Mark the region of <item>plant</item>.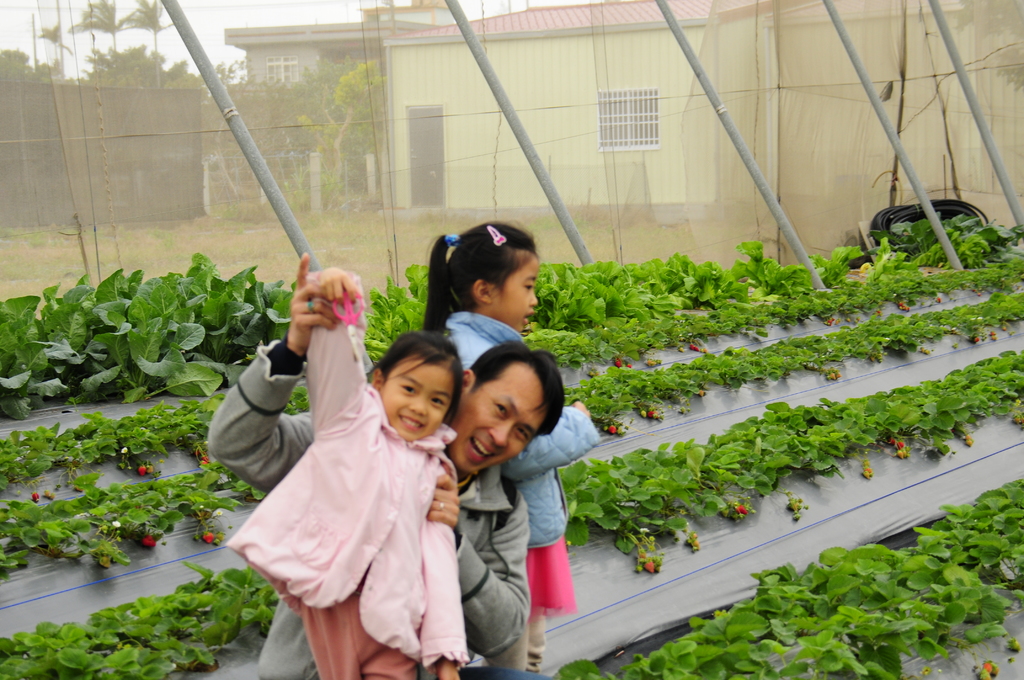
Region: <region>355, 263, 452, 374</region>.
